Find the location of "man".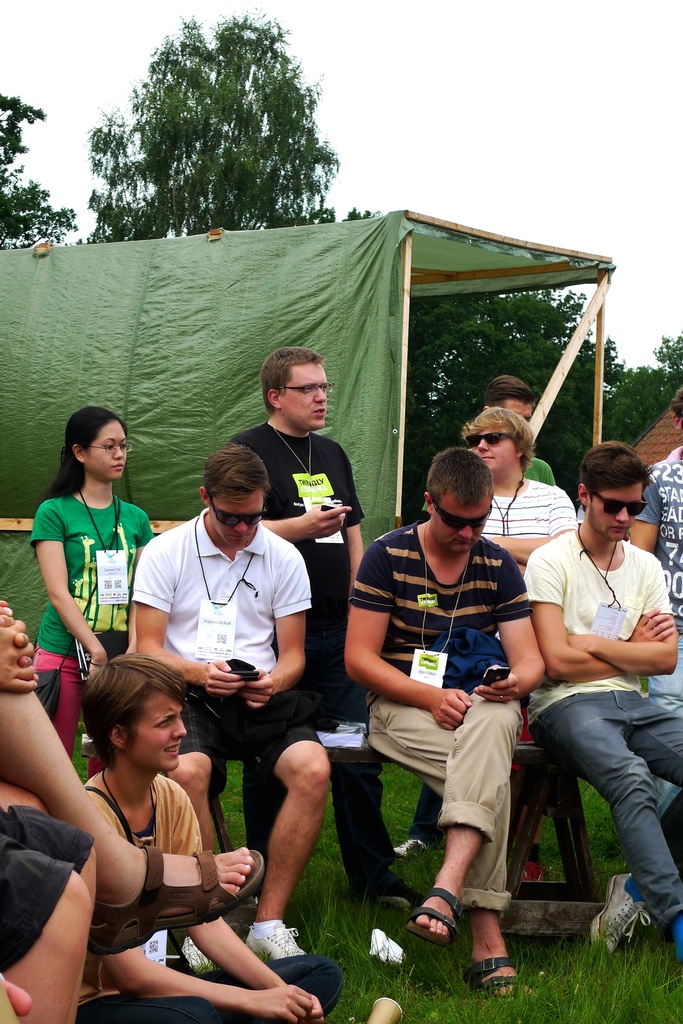
Location: l=510, t=433, r=677, b=951.
